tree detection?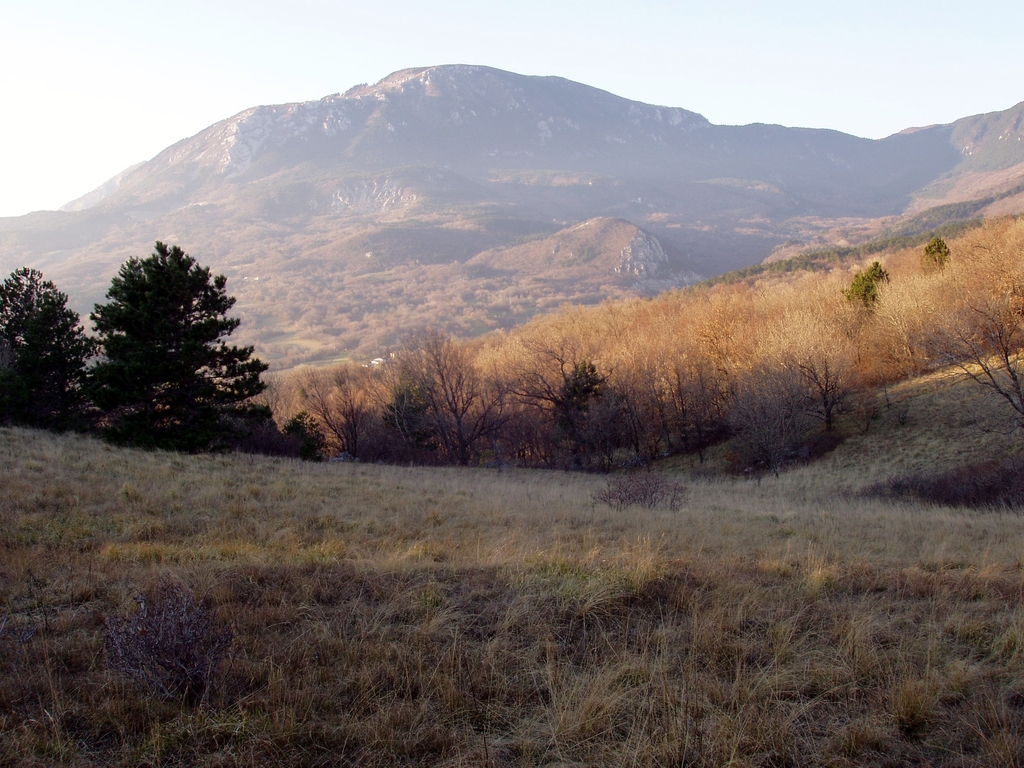
x1=840 y1=252 x2=893 y2=326
